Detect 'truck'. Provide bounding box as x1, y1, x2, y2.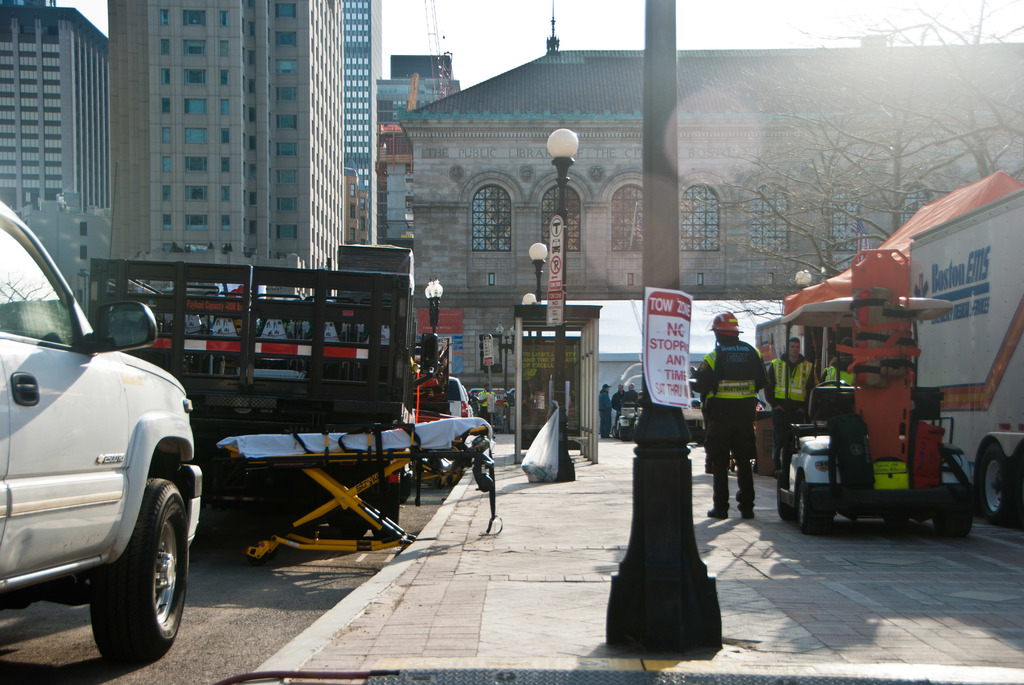
0, 197, 203, 662.
